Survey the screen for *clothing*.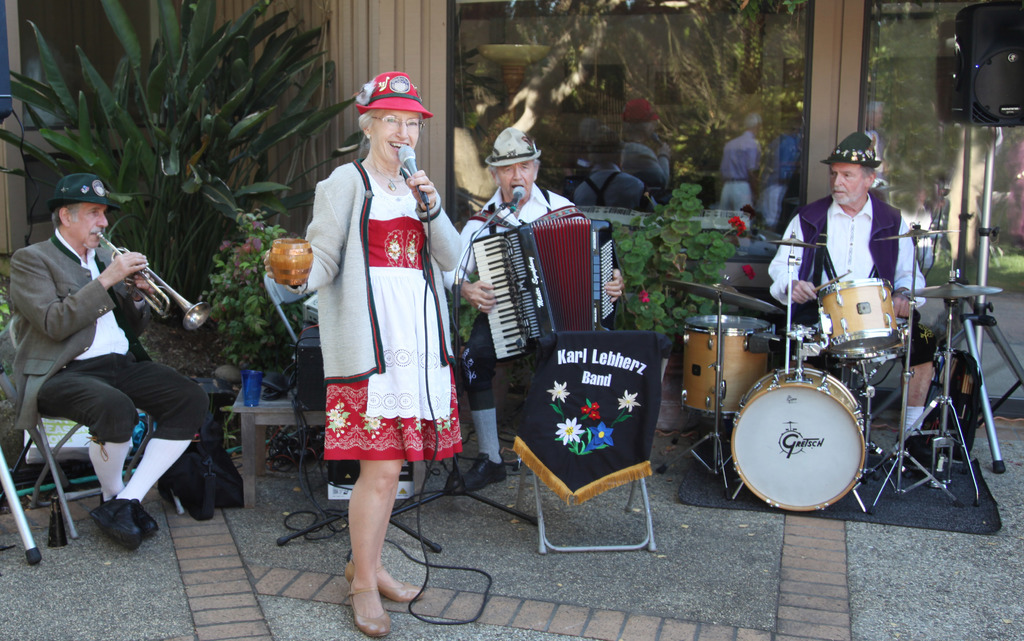
Survey found: bbox=[13, 230, 212, 442].
